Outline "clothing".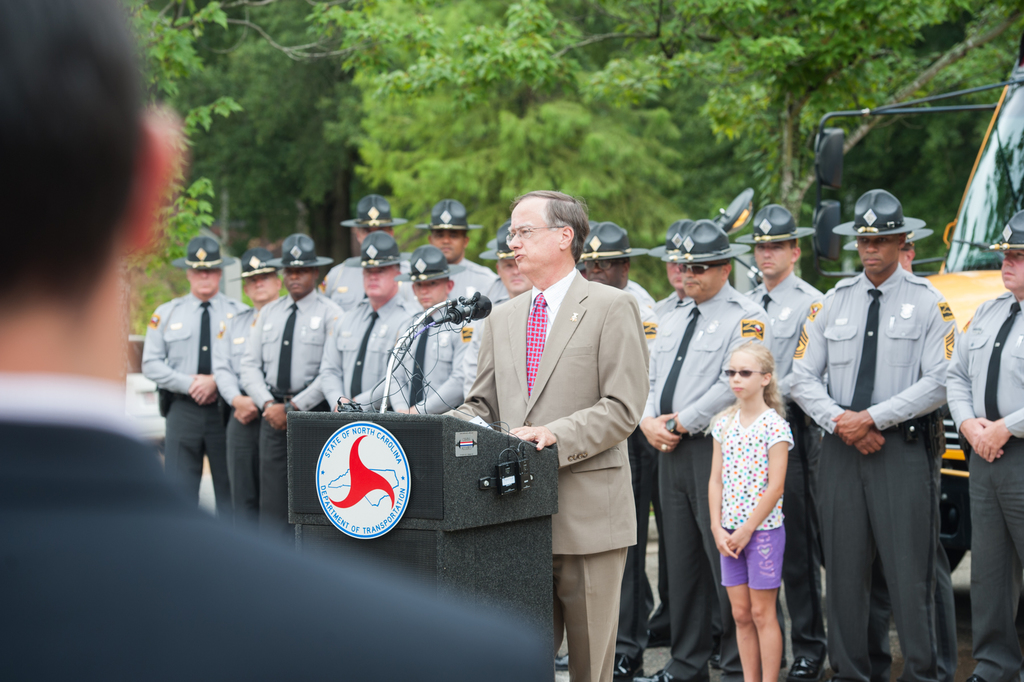
Outline: bbox=(646, 281, 775, 681).
